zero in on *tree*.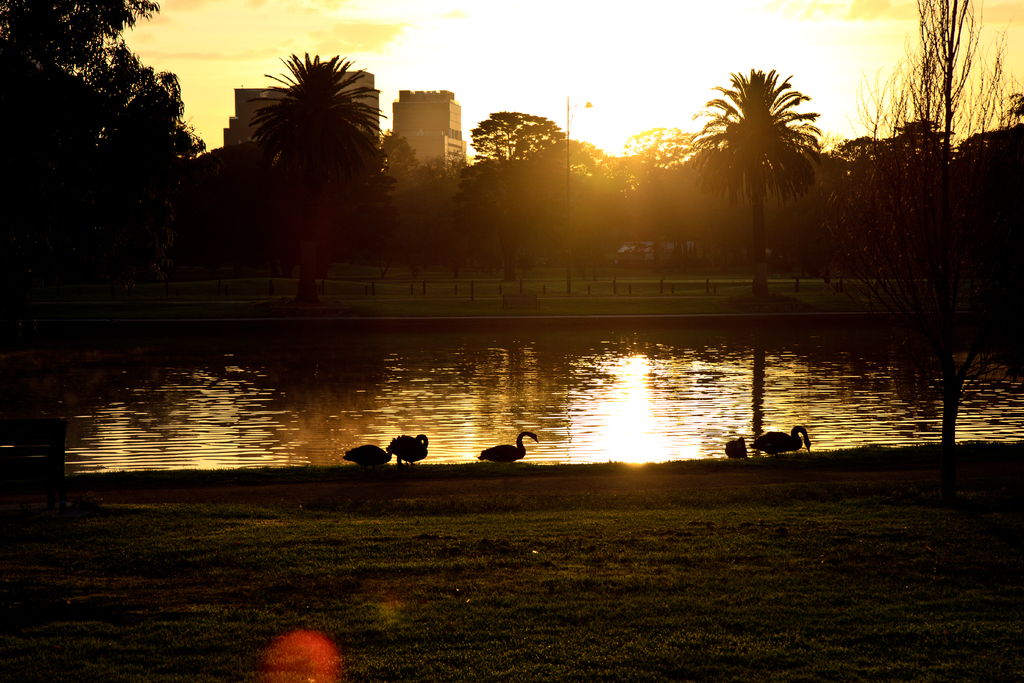
Zeroed in: detection(696, 65, 825, 295).
